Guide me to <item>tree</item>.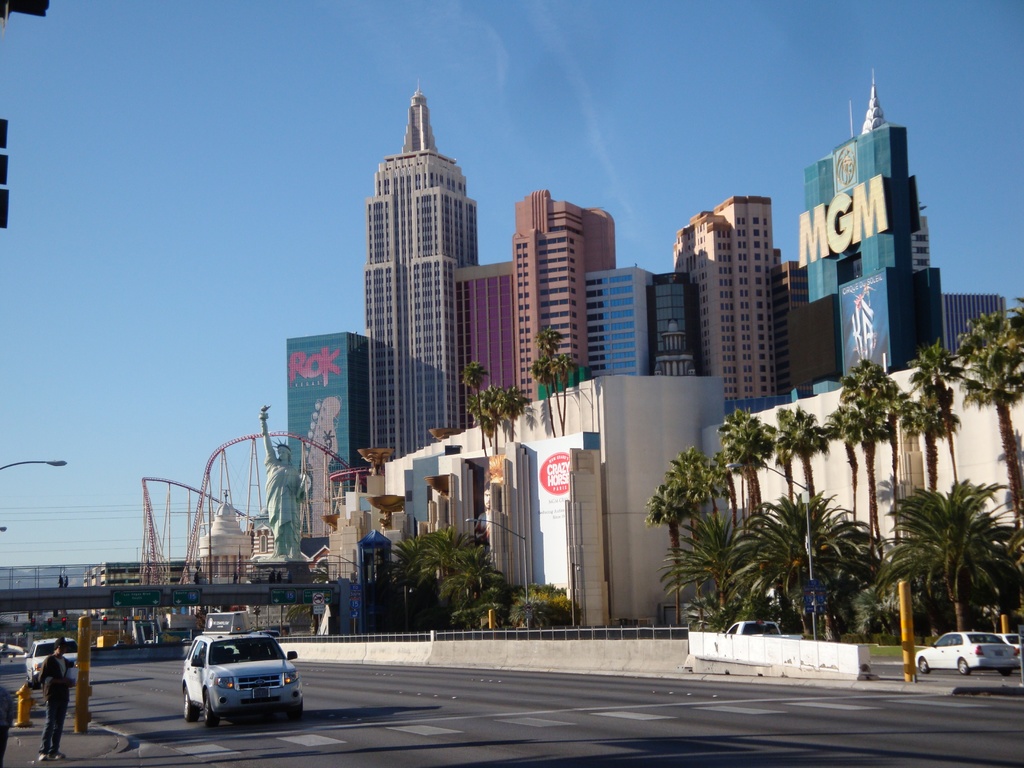
Guidance: box=[956, 294, 1023, 531].
